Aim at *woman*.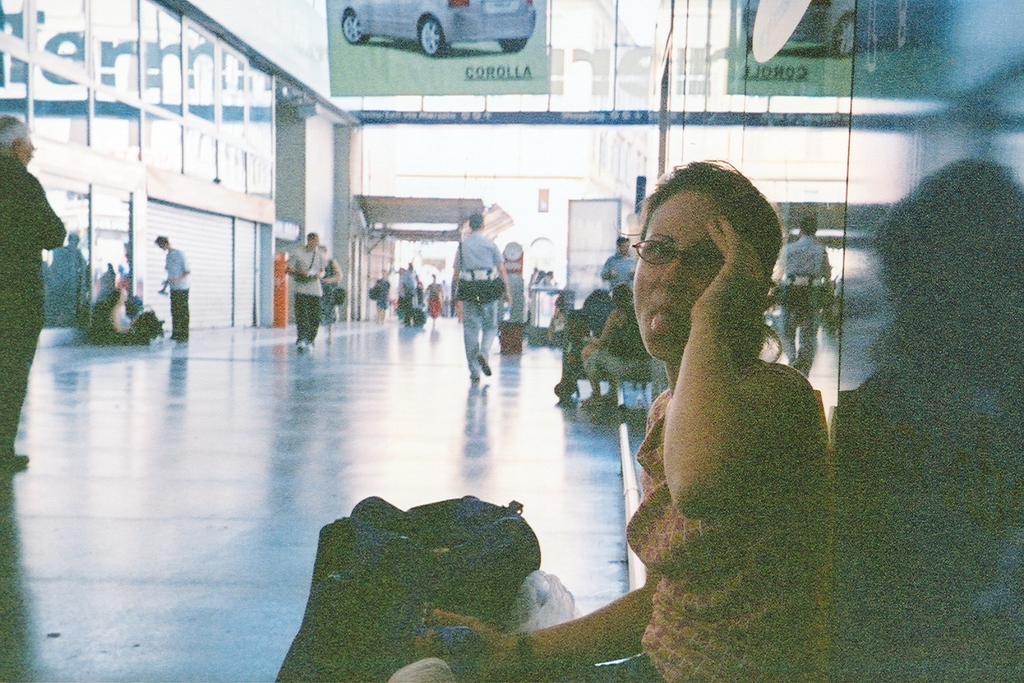
Aimed at box=[101, 289, 166, 344].
